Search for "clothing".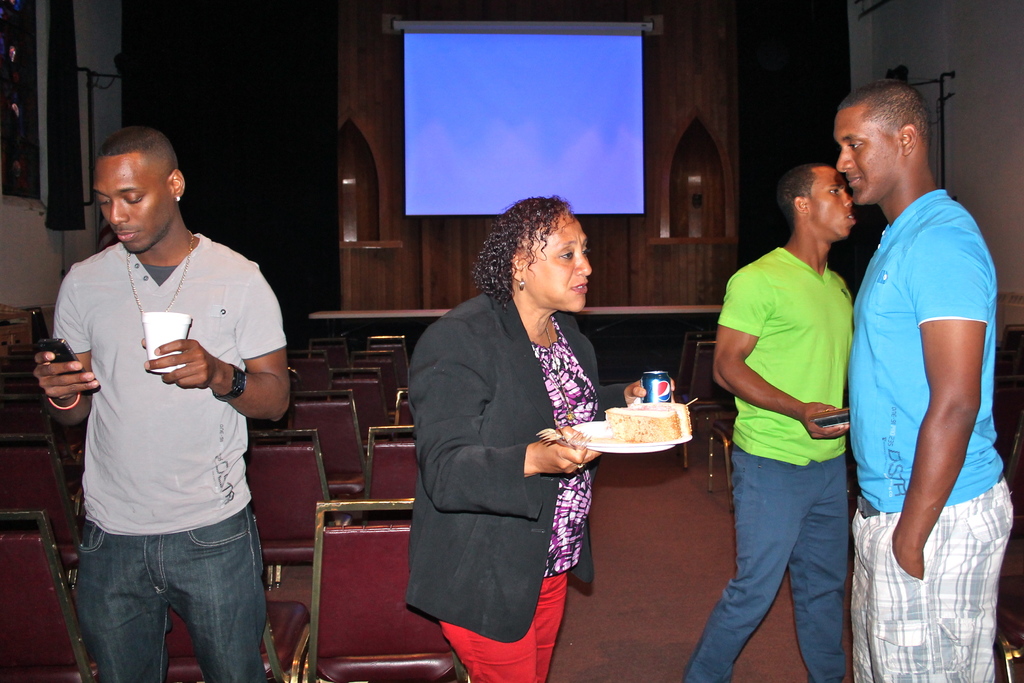
Found at bbox=[684, 252, 856, 682].
